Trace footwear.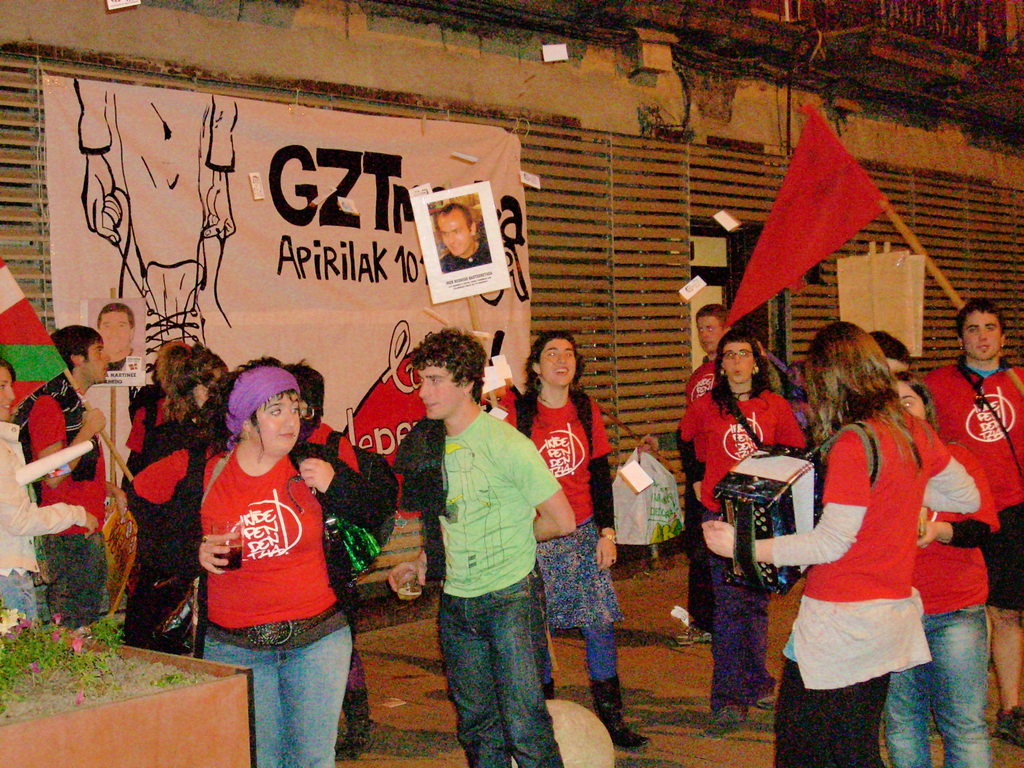
Traced to 755 696 776 712.
